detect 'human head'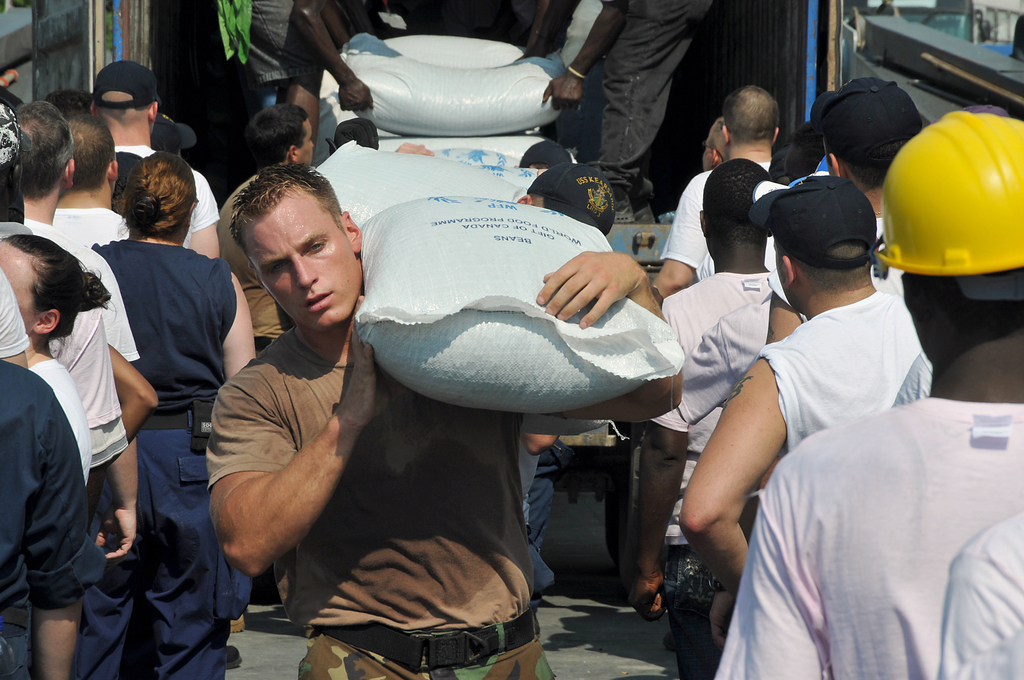
box=[901, 107, 1023, 349]
